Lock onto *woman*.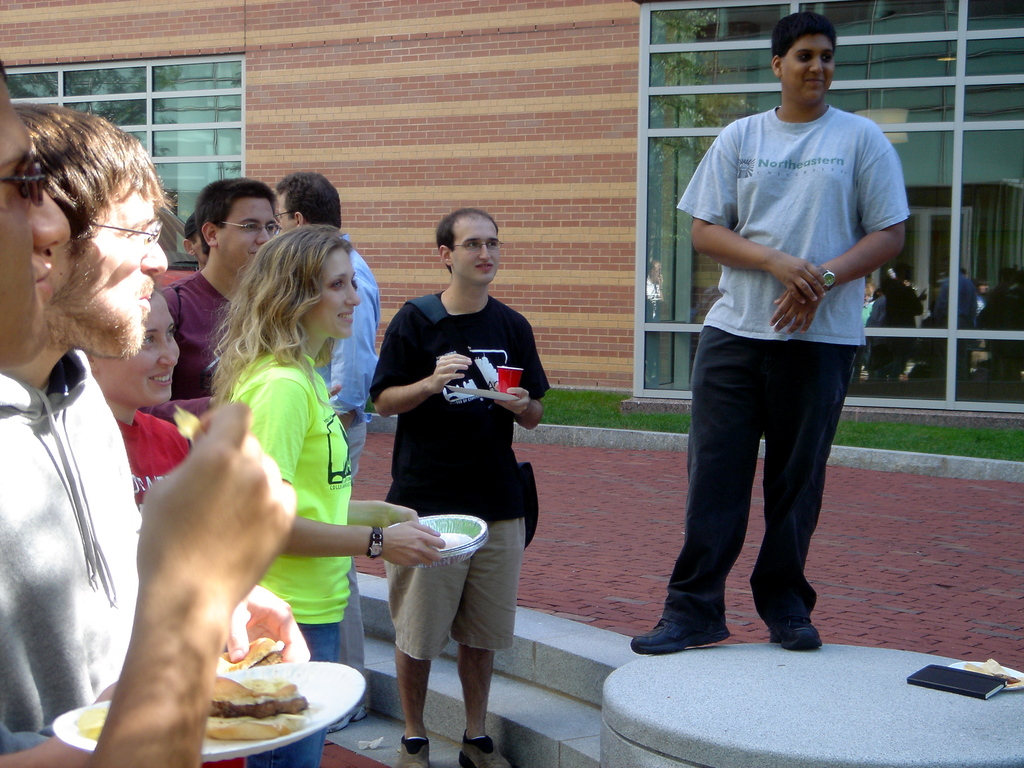
Locked: [left=201, top=223, right=465, bottom=765].
